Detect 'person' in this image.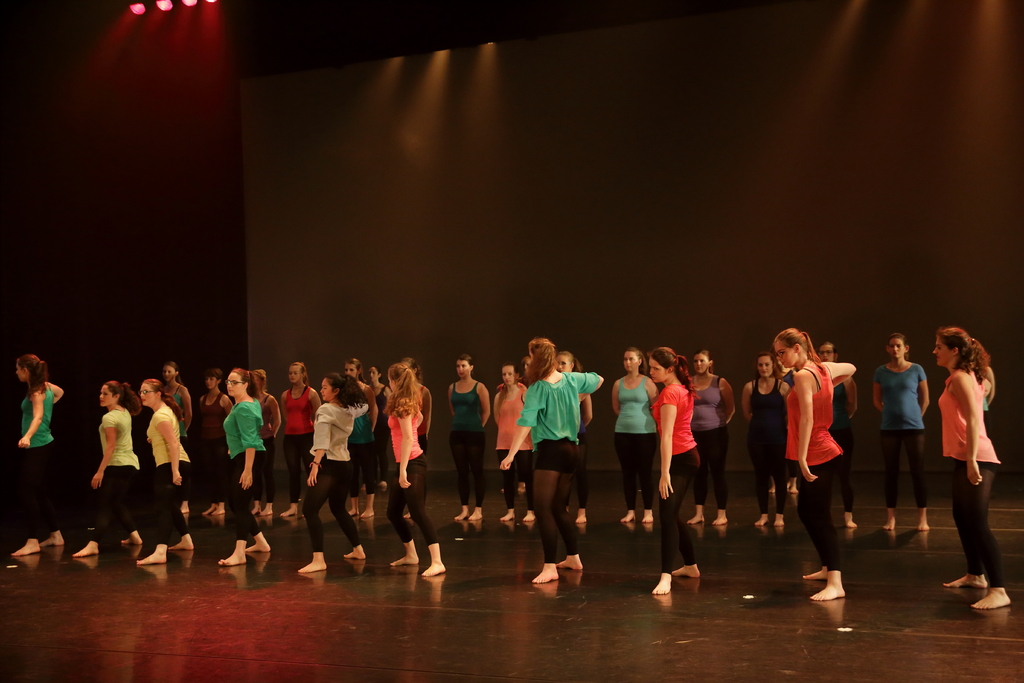
Detection: [297,374,371,571].
